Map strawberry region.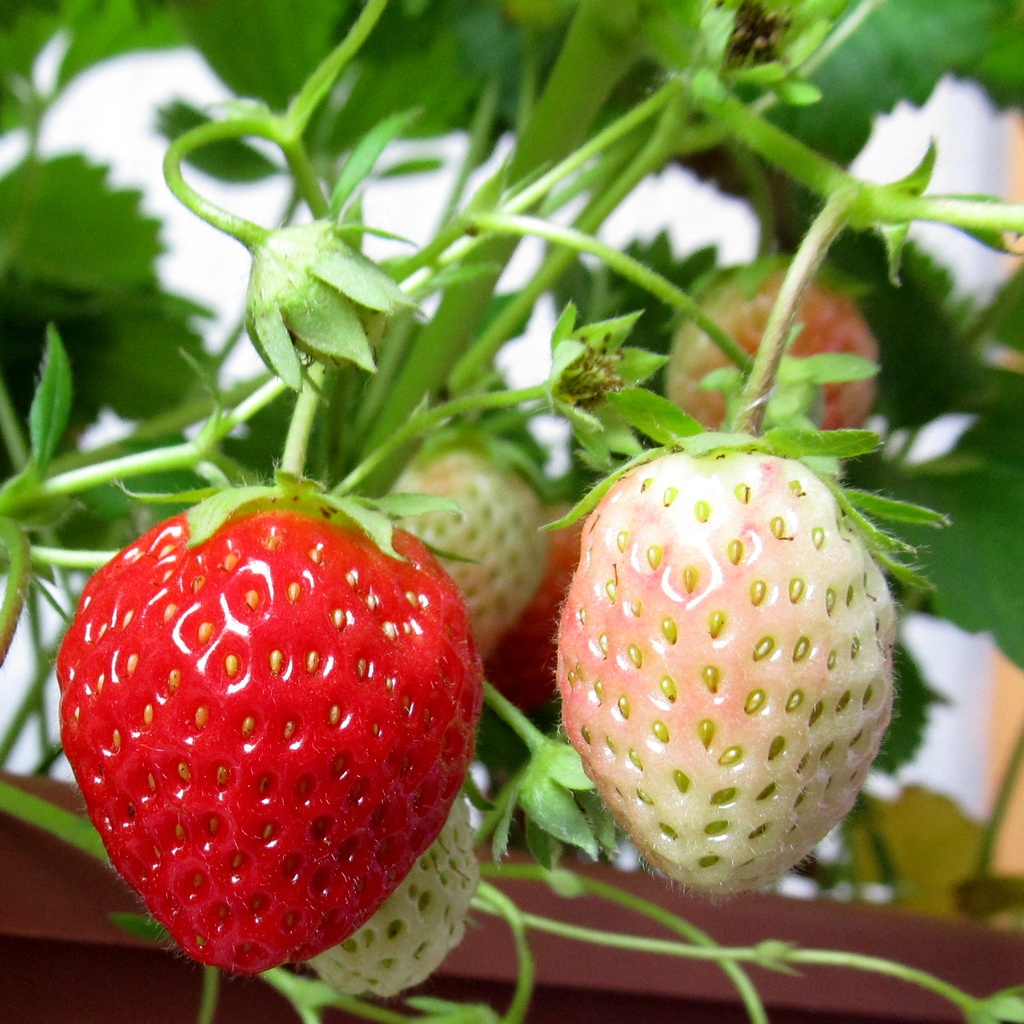
Mapped to crop(556, 421, 900, 904).
